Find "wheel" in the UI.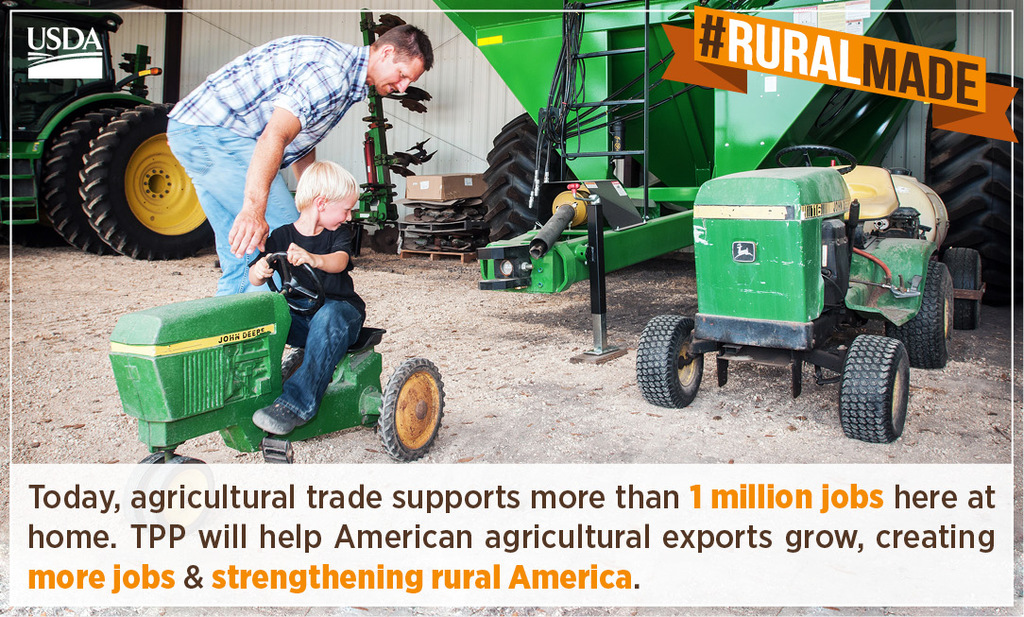
UI element at select_region(944, 249, 981, 330).
